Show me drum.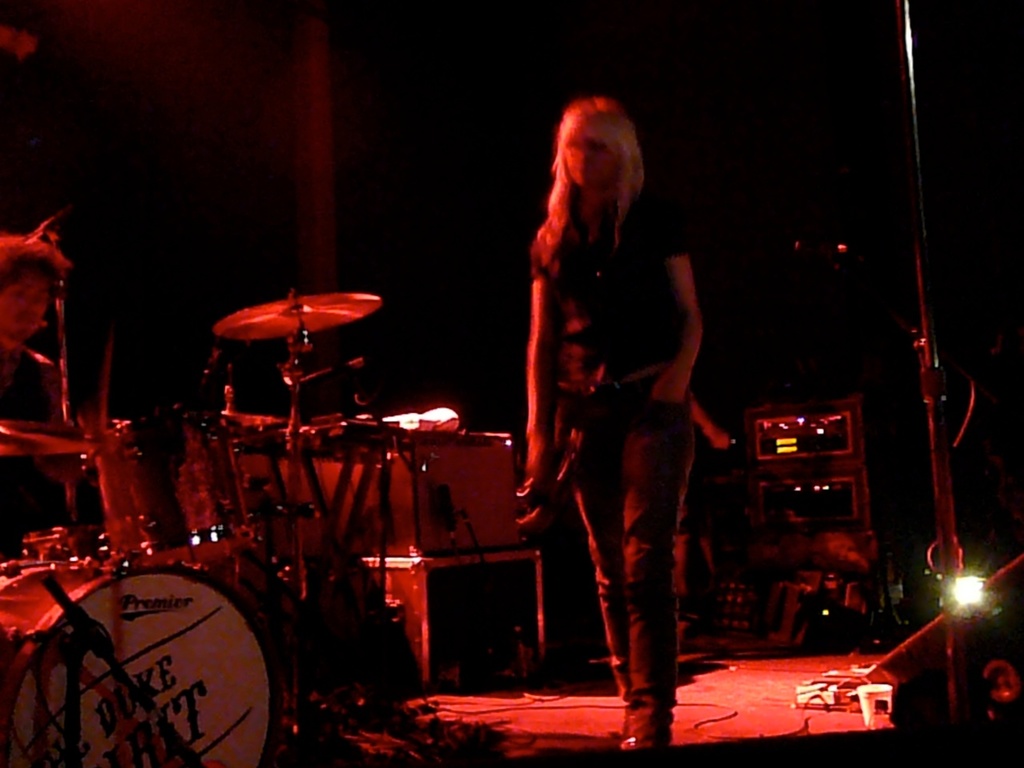
drum is here: bbox=[92, 406, 252, 571].
